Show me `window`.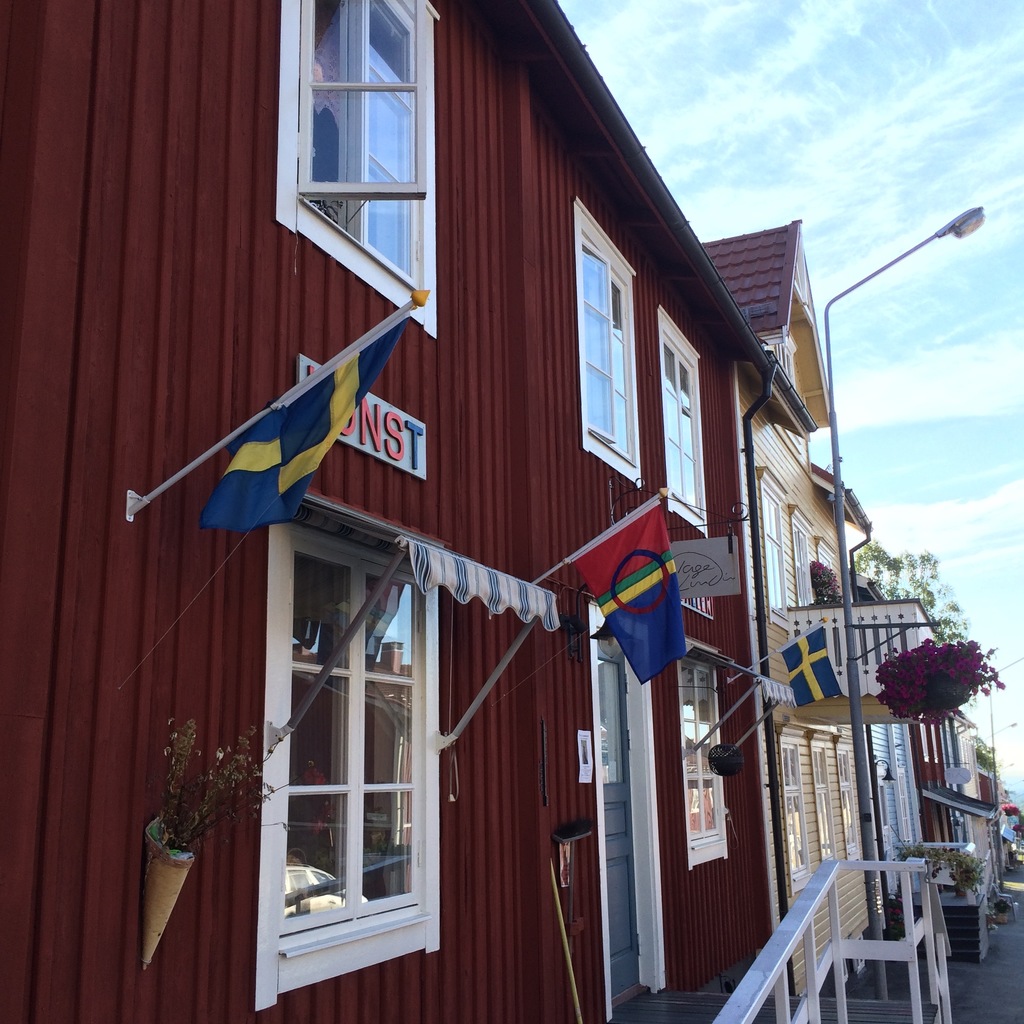
`window` is here: {"left": 279, "top": 10, "right": 449, "bottom": 267}.
